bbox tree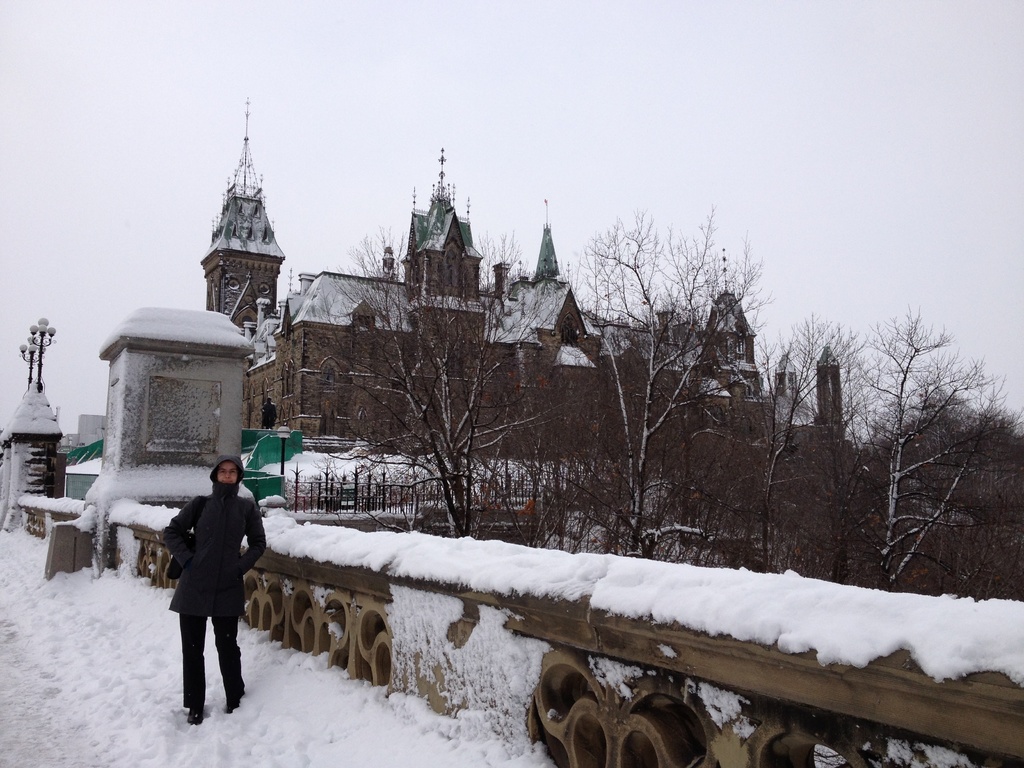
858 389 1016 462
